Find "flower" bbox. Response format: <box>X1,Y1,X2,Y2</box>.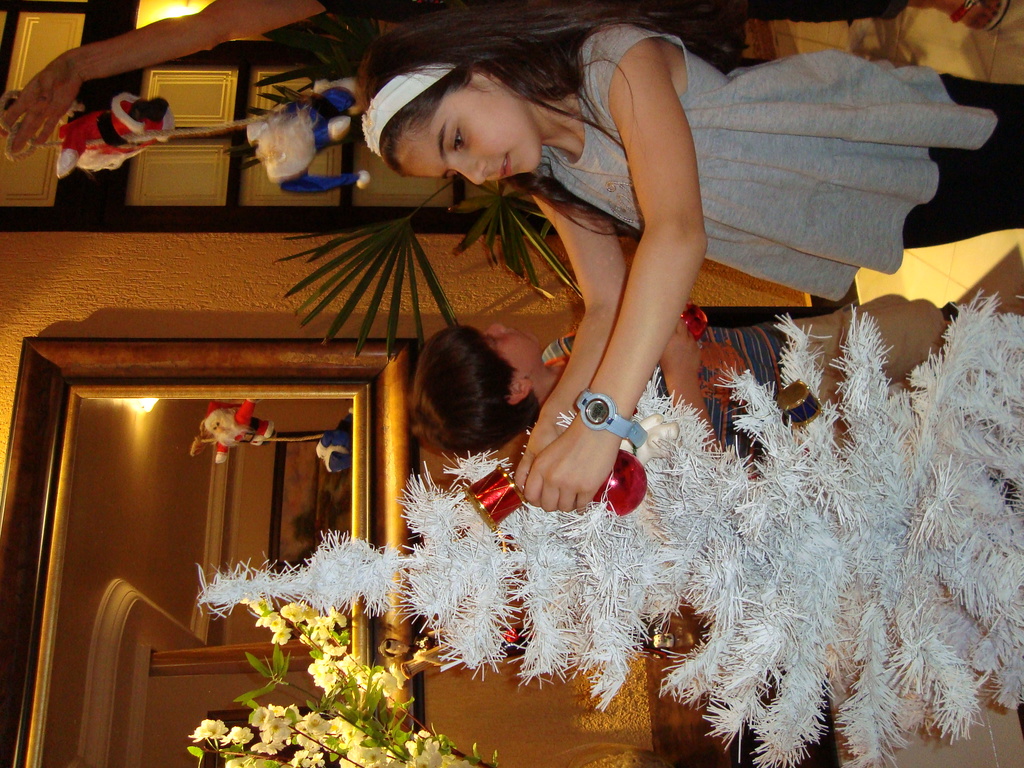
<box>326,607,345,625</box>.
